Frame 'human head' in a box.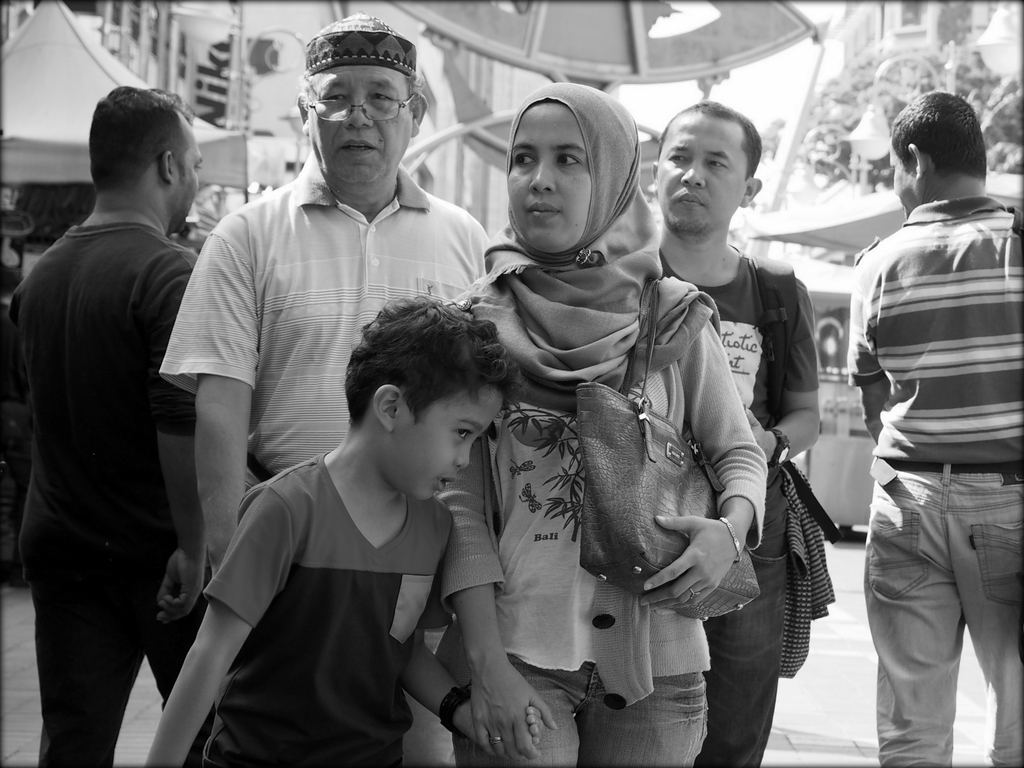
Rect(653, 99, 760, 241).
